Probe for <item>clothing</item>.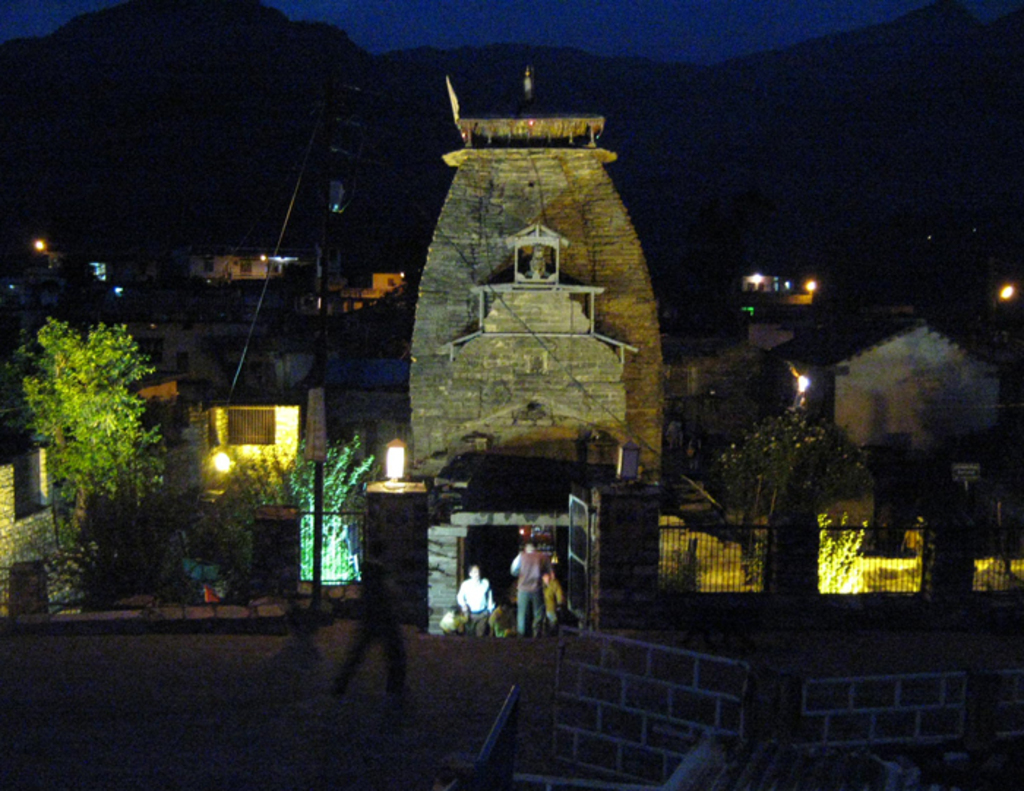
Probe result: box(904, 531, 916, 559).
